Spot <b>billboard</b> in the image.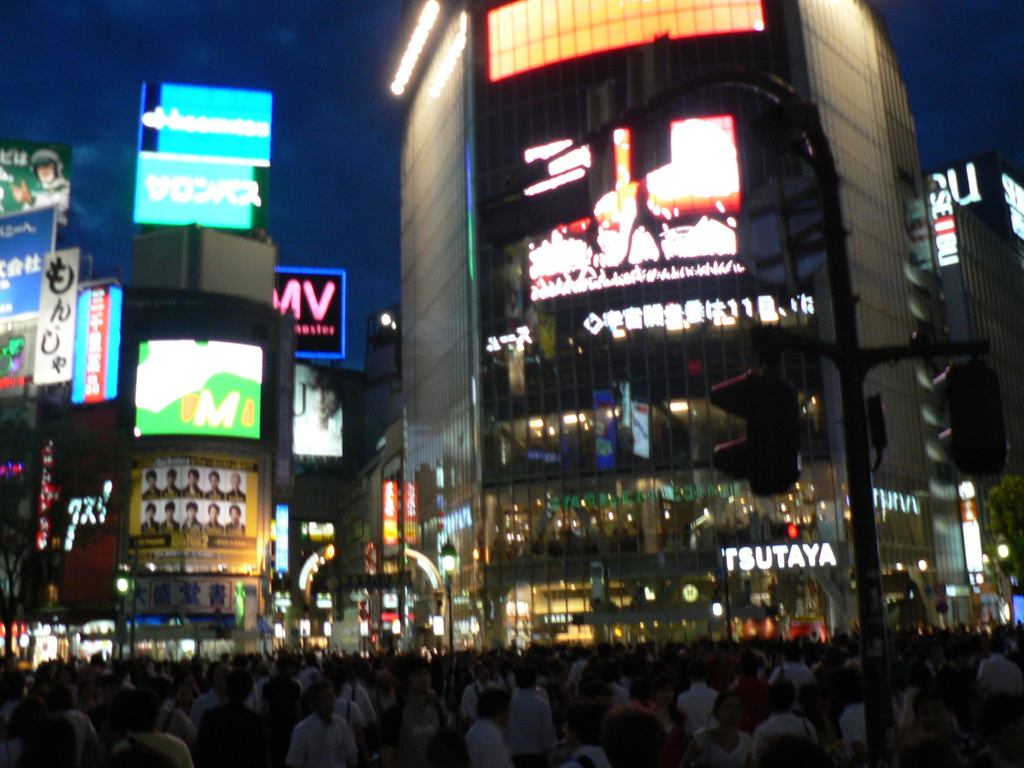
<b>billboard</b> found at pyautogui.locateOnScreen(133, 77, 276, 158).
